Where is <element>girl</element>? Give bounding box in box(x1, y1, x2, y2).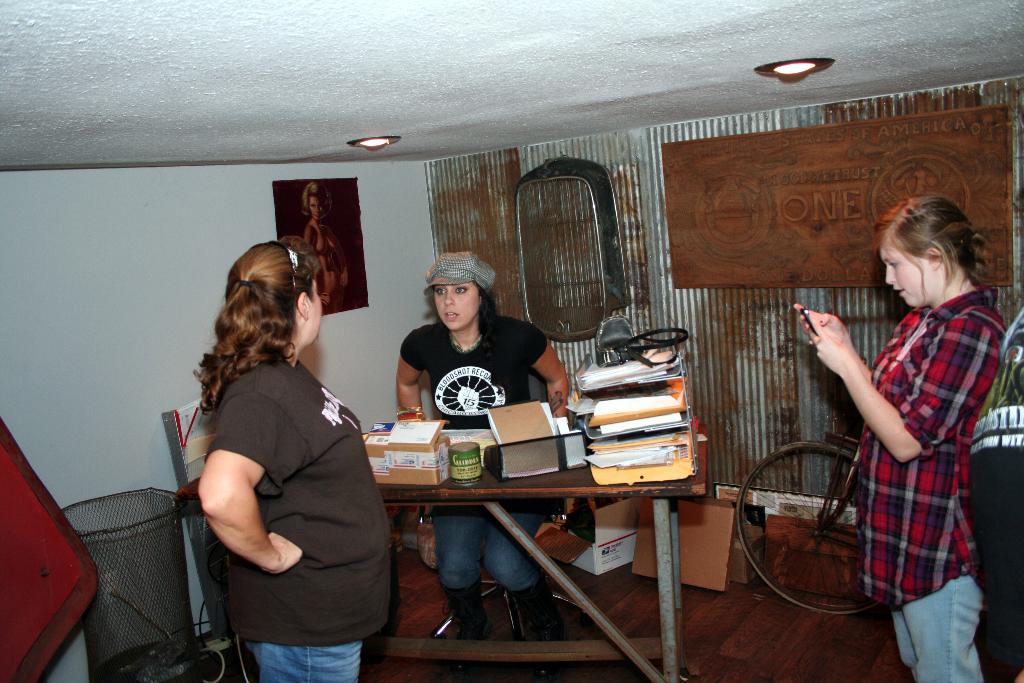
box(396, 251, 570, 638).
